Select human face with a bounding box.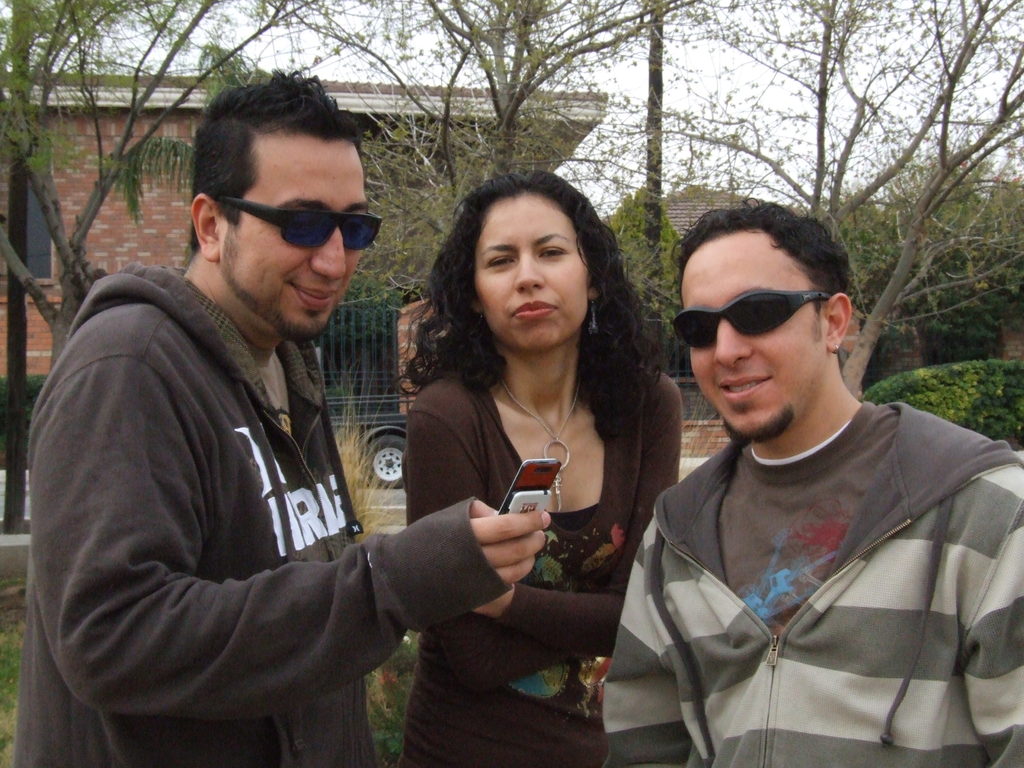
{"x1": 682, "y1": 234, "x2": 833, "y2": 442}.
